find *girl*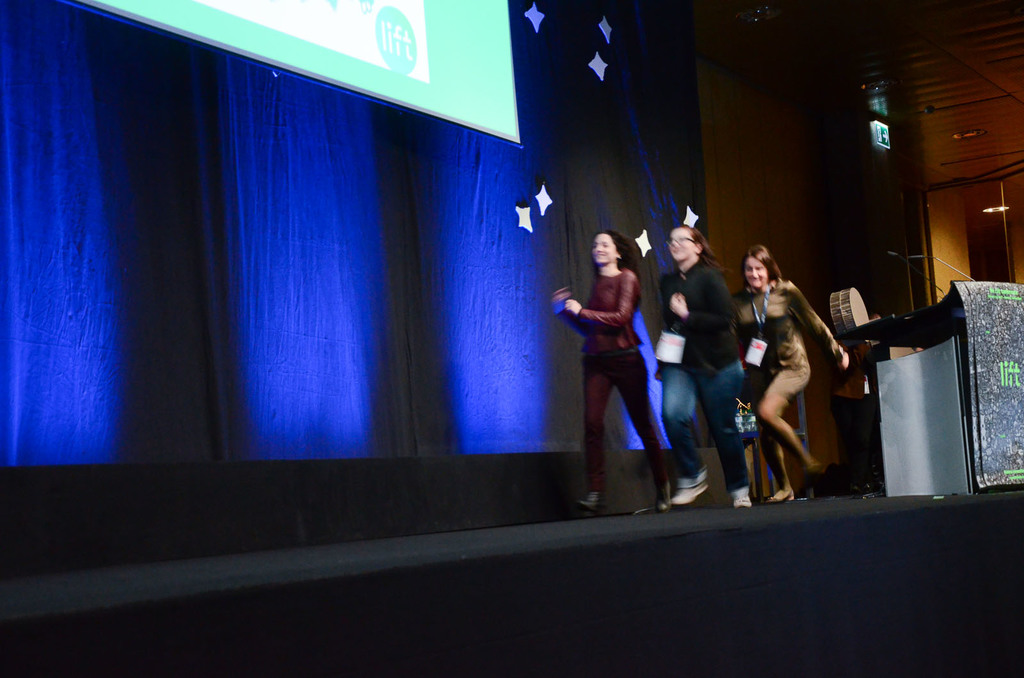
(575, 235, 673, 518)
